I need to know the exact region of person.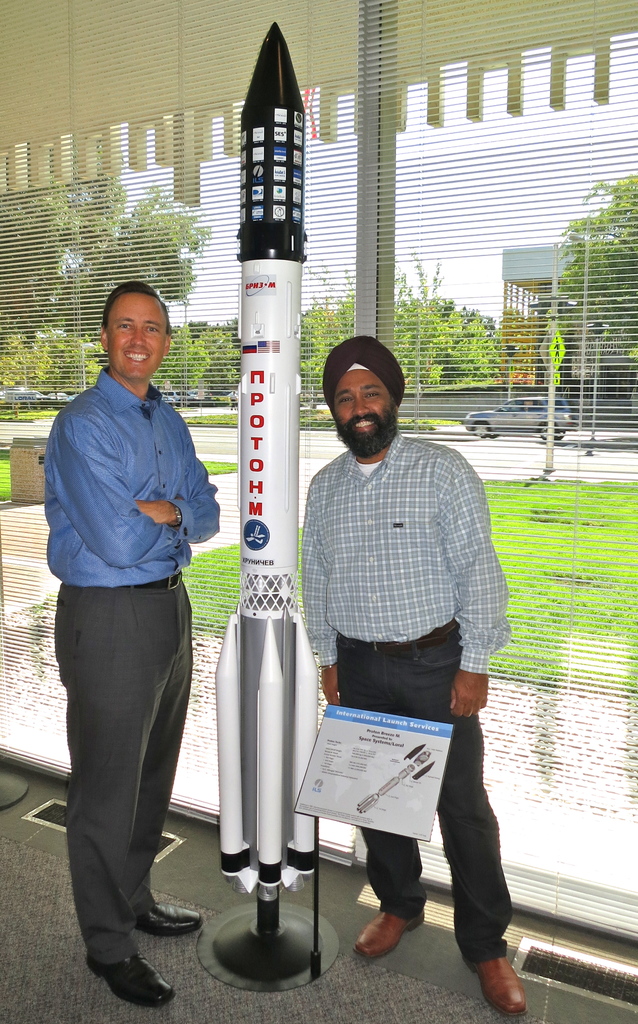
Region: 37,282,220,1012.
